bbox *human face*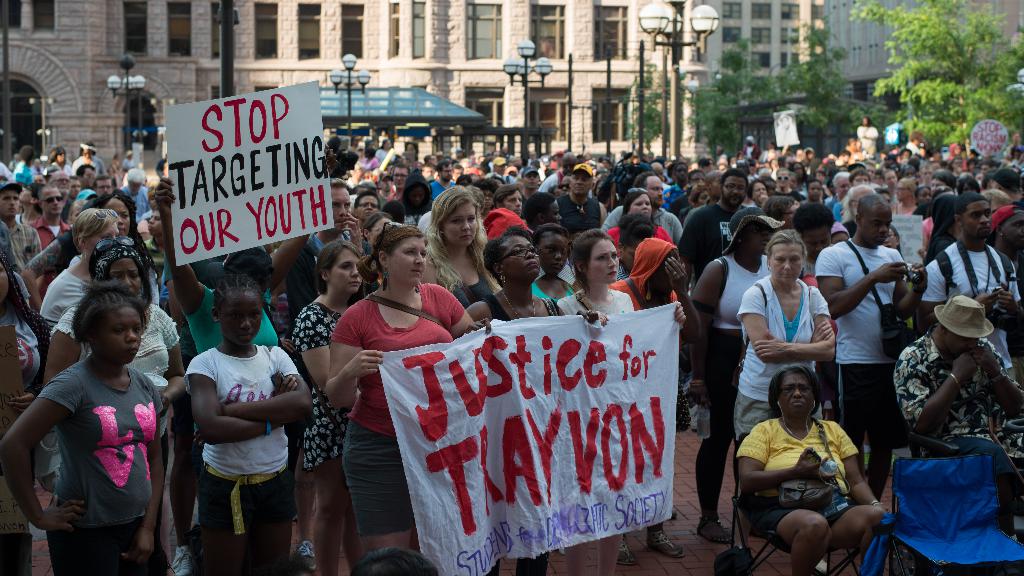
884, 231, 895, 245
